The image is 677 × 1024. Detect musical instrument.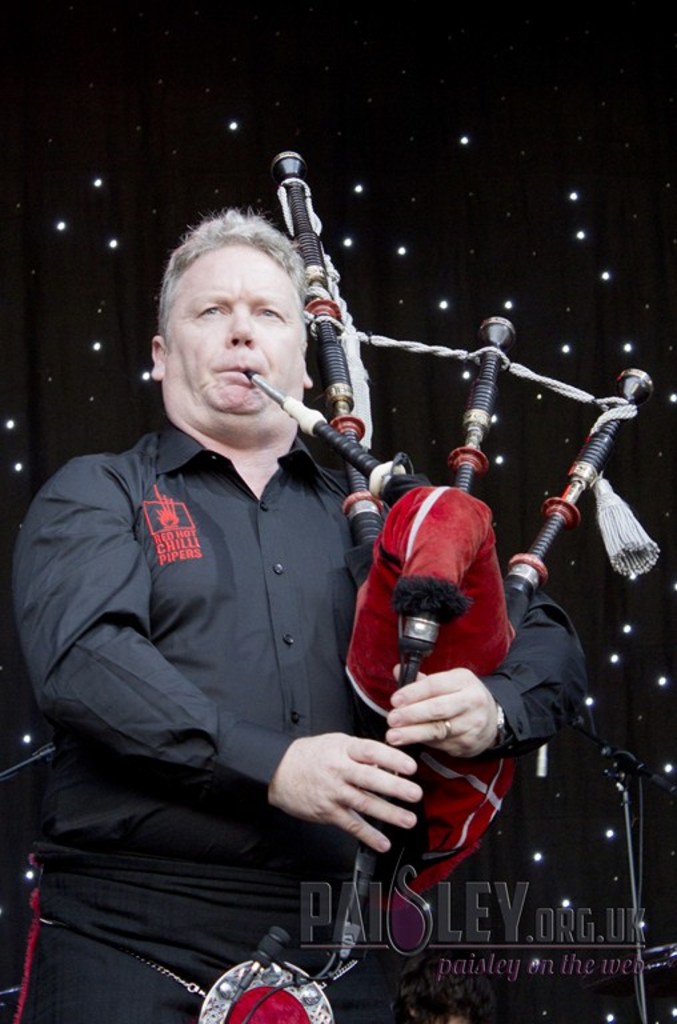
Detection: region(237, 141, 668, 947).
